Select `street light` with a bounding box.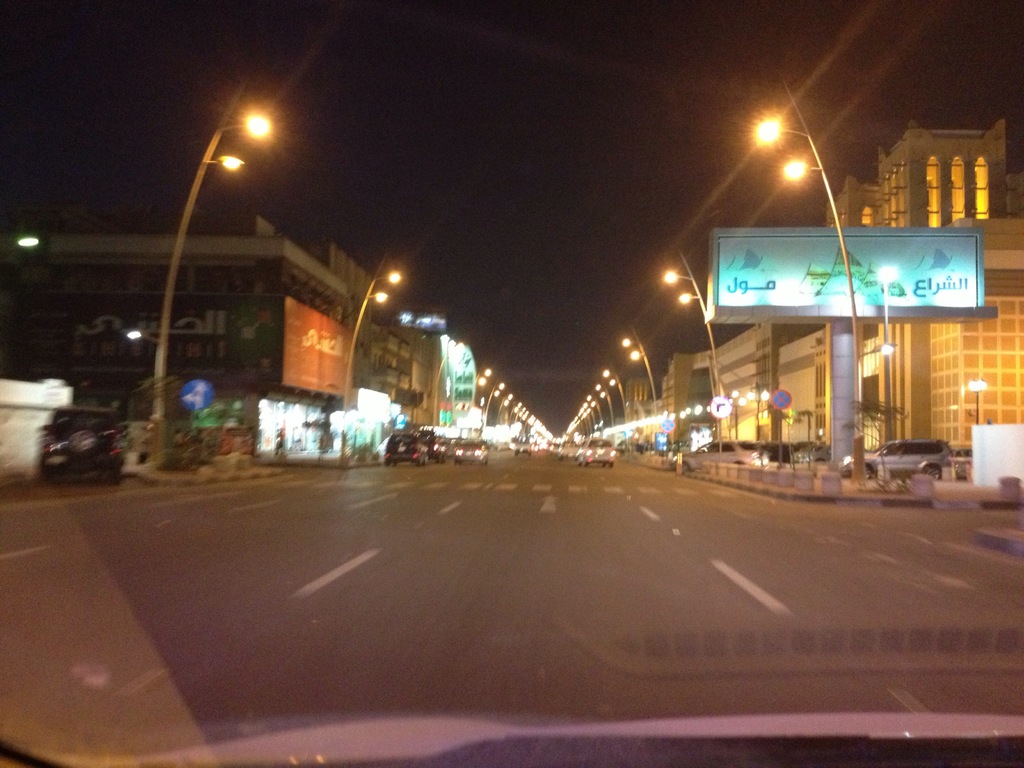
[left=619, top=327, right=661, bottom=417].
